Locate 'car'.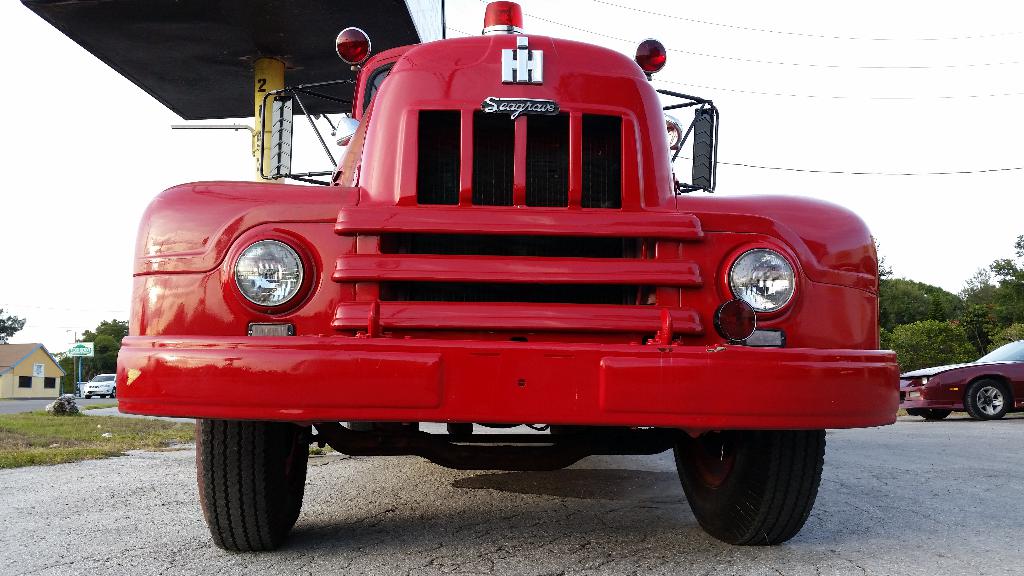
Bounding box: x1=80, y1=372, x2=118, y2=400.
